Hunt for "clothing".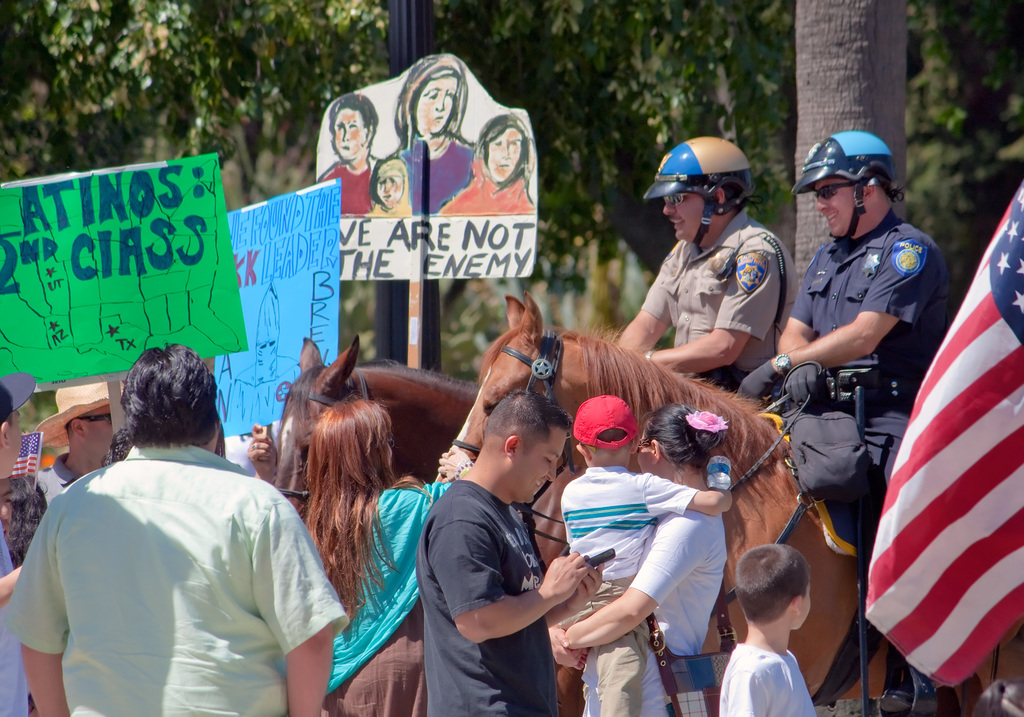
Hunted down at detection(553, 470, 701, 716).
